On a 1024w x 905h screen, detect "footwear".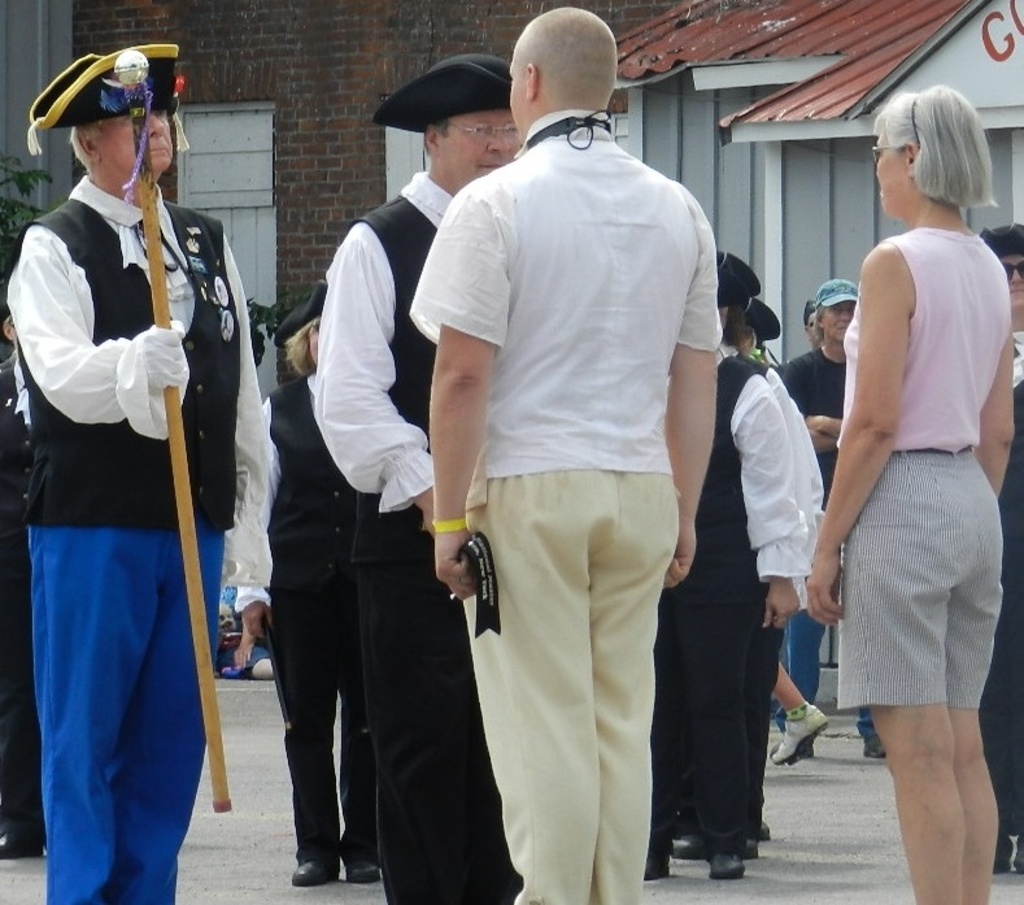
BBox(768, 699, 837, 766).
